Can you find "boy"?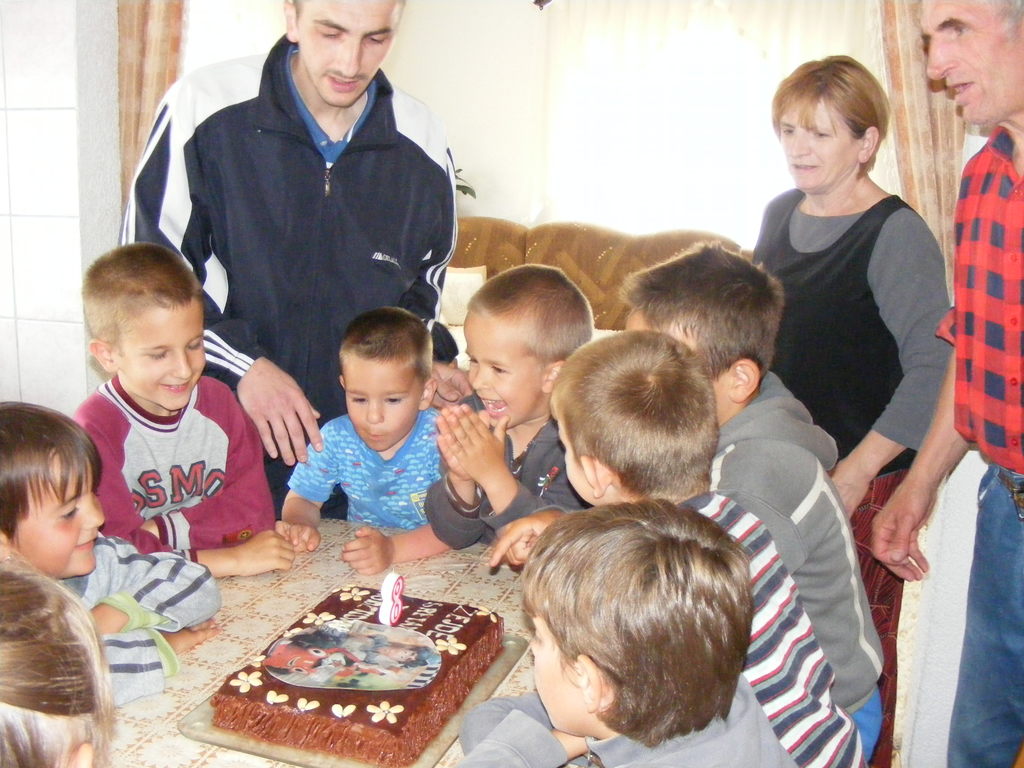
Yes, bounding box: x1=609 y1=239 x2=893 y2=758.
